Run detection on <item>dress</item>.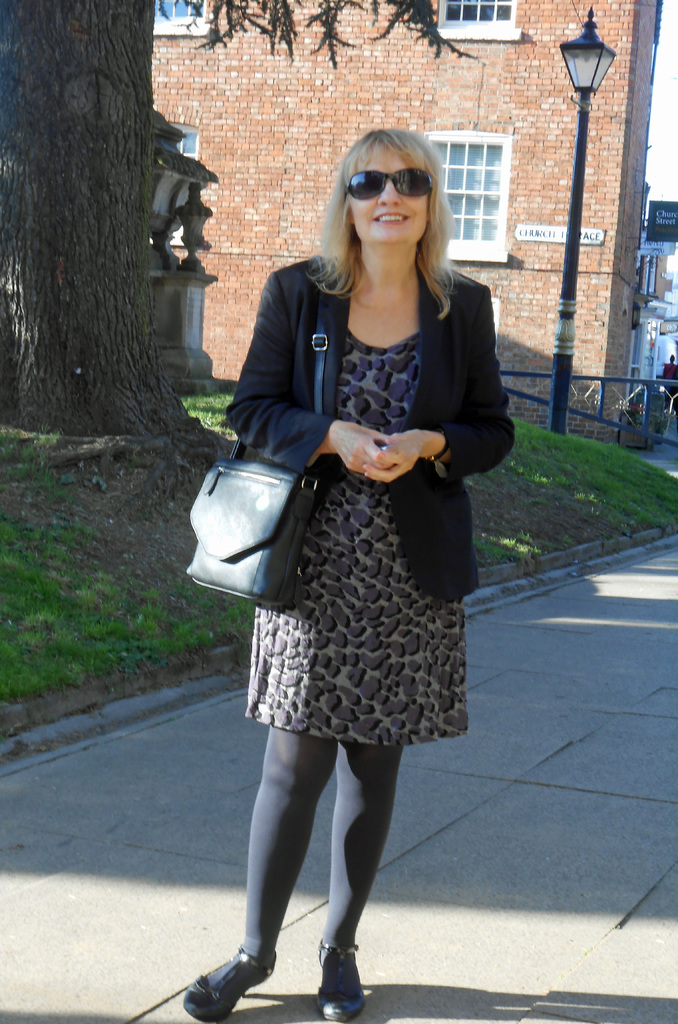
Result: detection(244, 319, 479, 751).
